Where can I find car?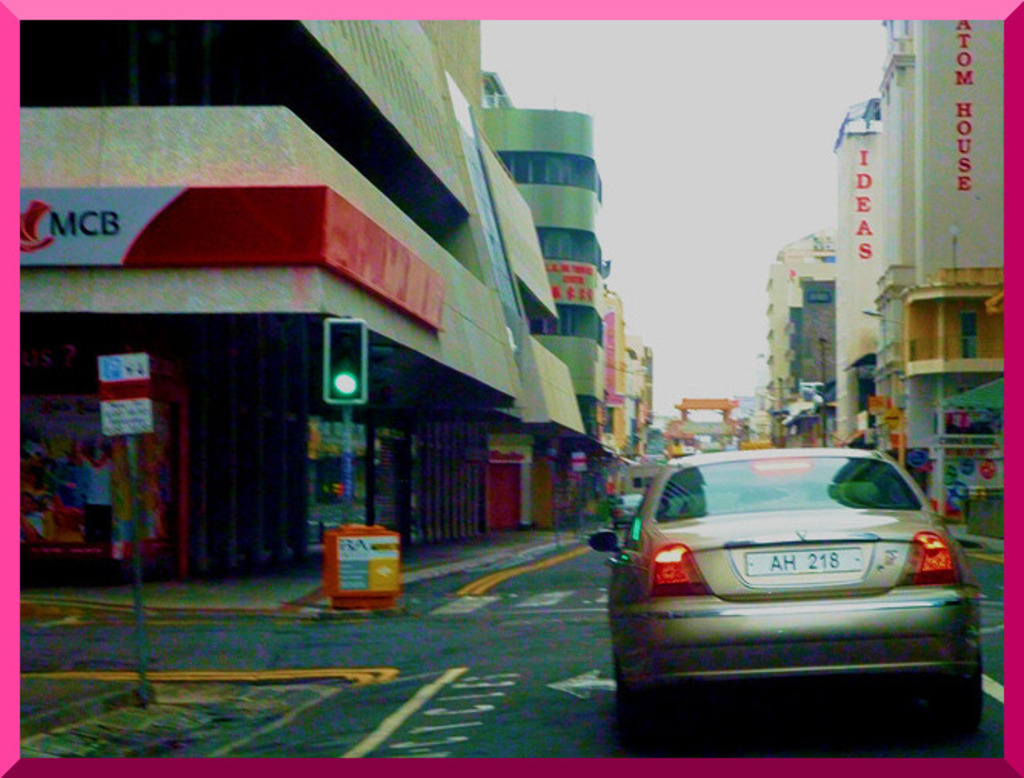
You can find it at bbox=(610, 497, 643, 520).
